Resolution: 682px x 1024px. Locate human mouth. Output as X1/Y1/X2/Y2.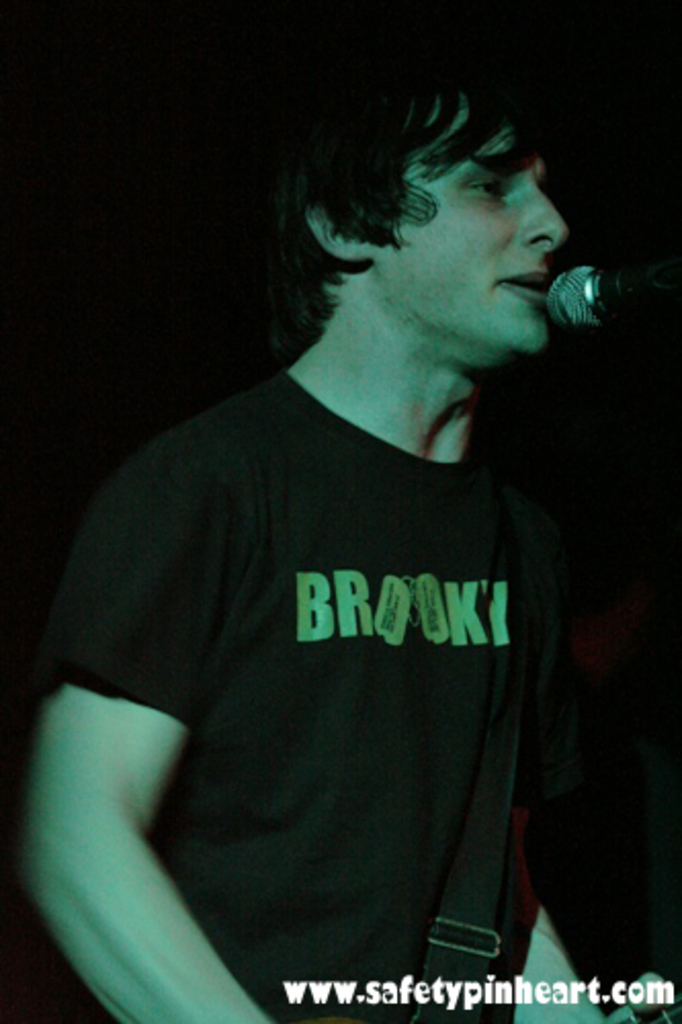
502/274/557/297.
